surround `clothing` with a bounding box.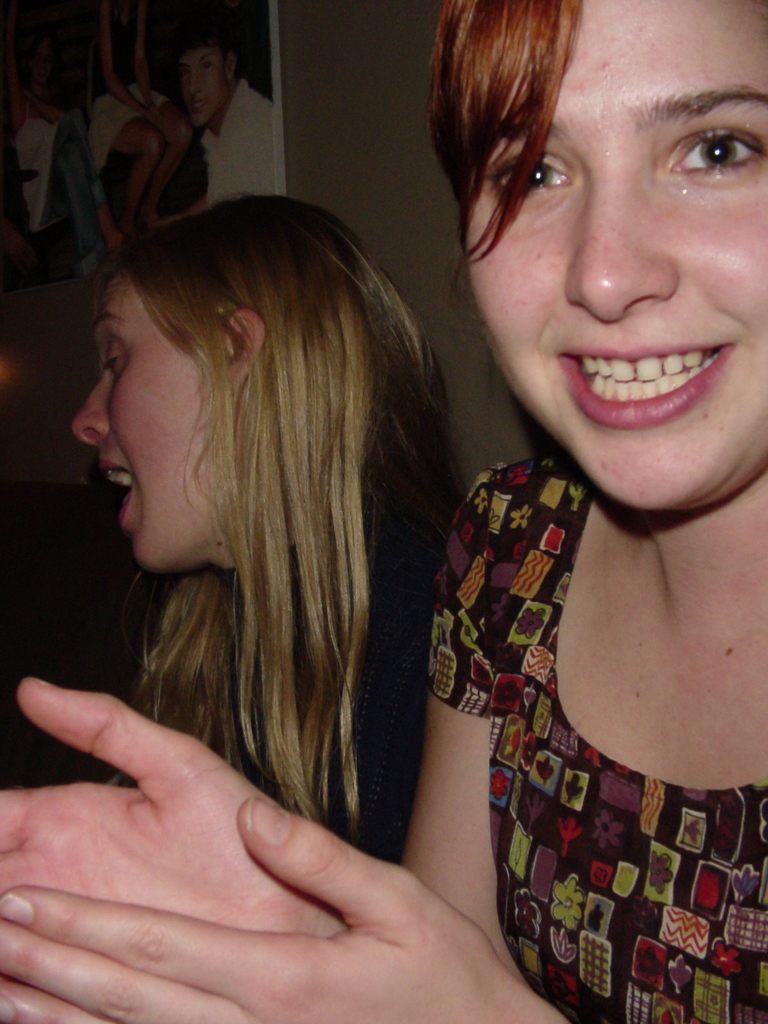
l=88, t=12, r=160, b=157.
